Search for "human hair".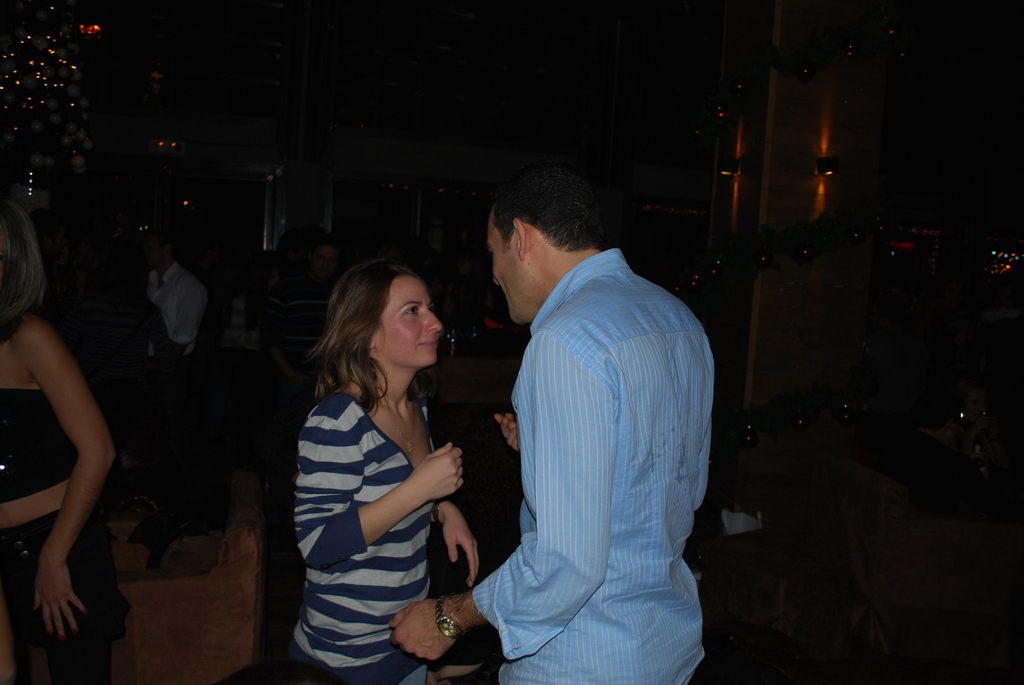
Found at left=307, top=257, right=402, bottom=420.
